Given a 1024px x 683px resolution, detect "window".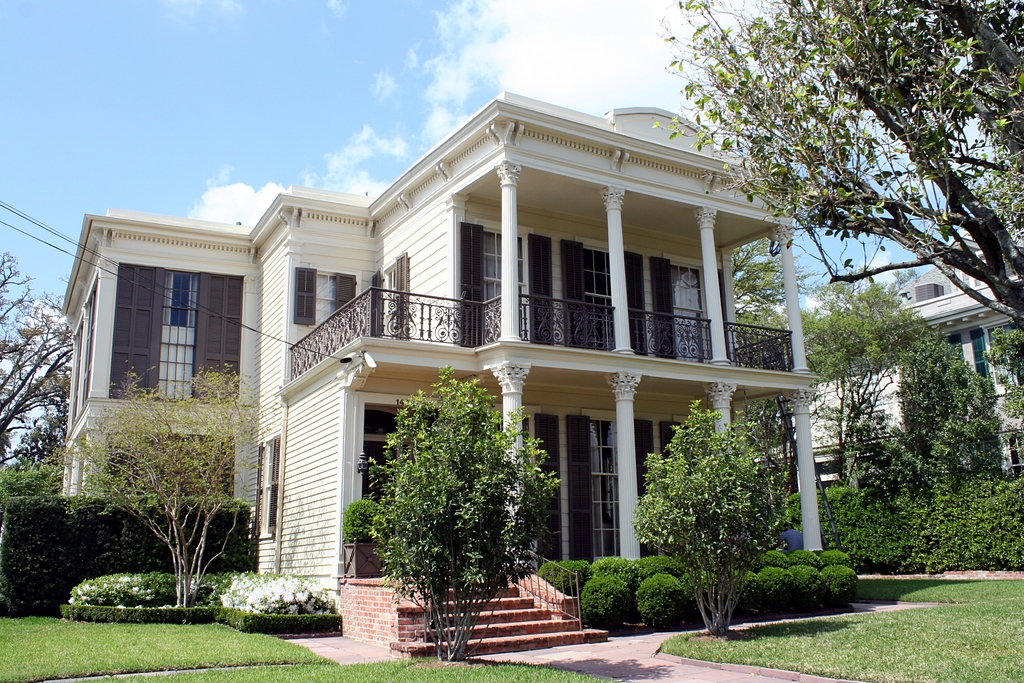
Rect(365, 251, 406, 332).
